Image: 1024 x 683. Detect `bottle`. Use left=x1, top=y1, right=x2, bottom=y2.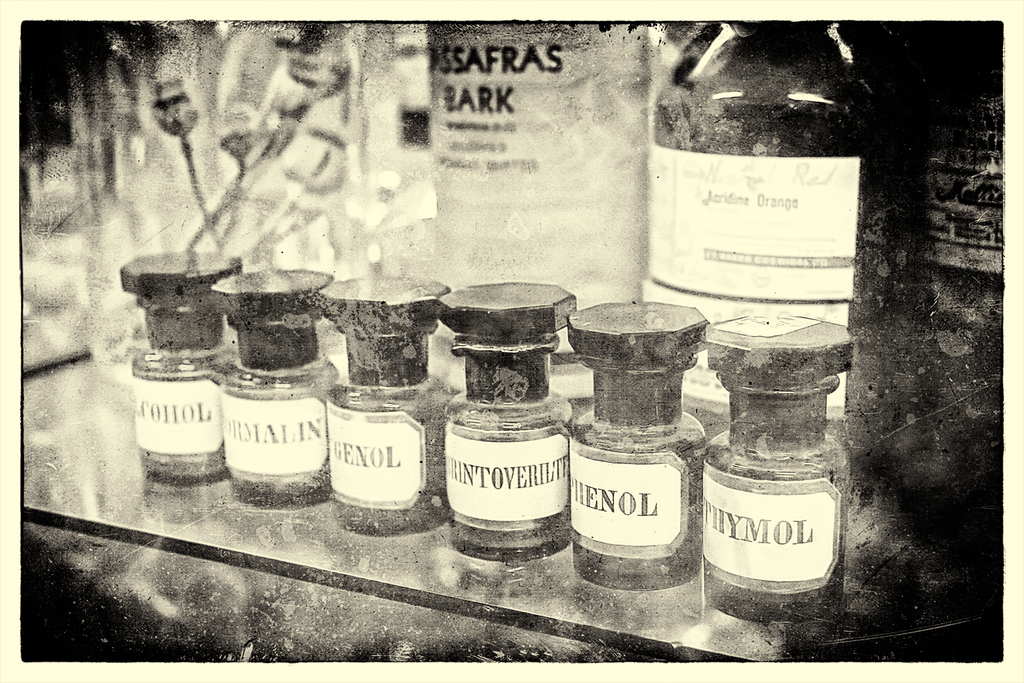
left=570, top=324, right=718, bottom=580.
